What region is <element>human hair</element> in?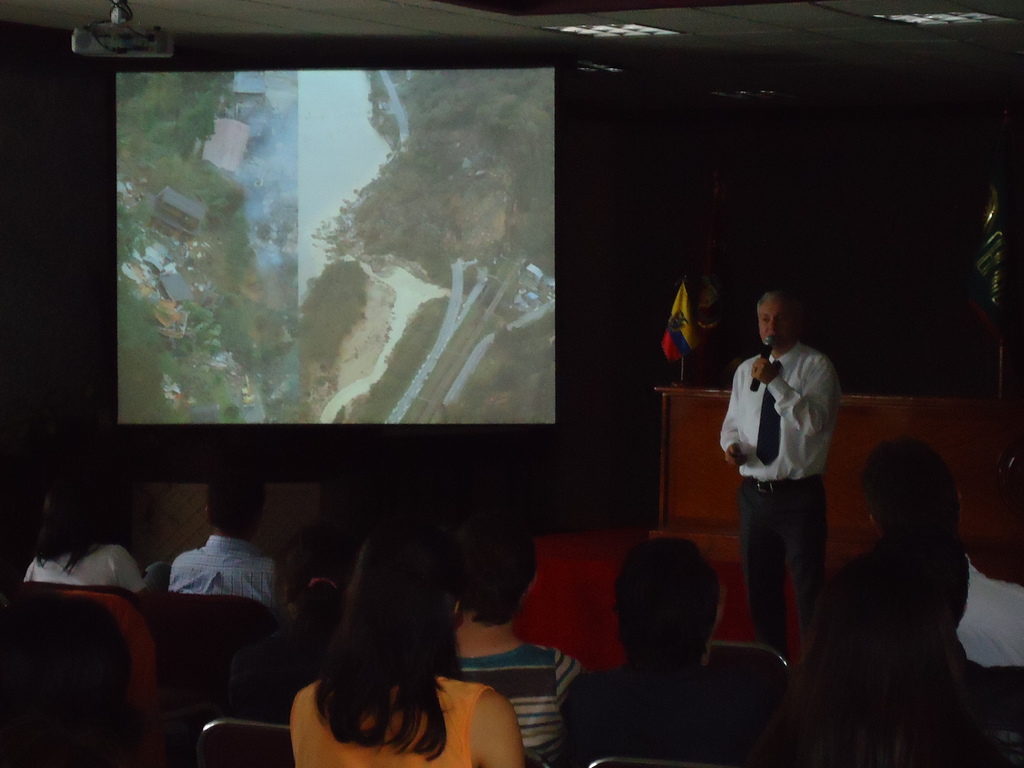
[819, 556, 975, 712].
